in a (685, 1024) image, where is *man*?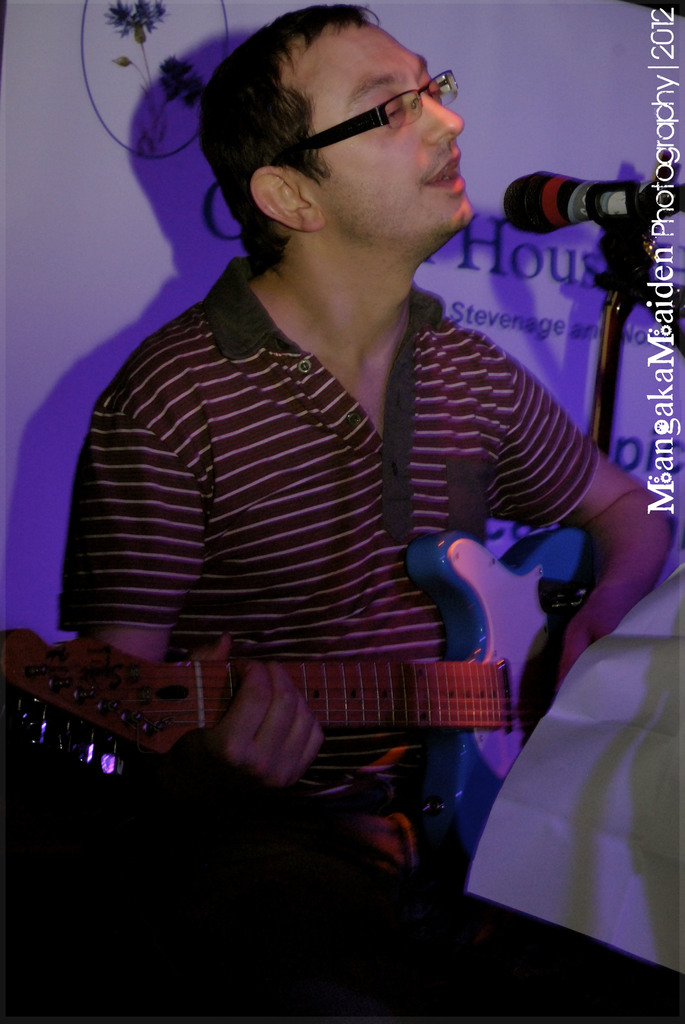
<box>49,5,666,831</box>.
